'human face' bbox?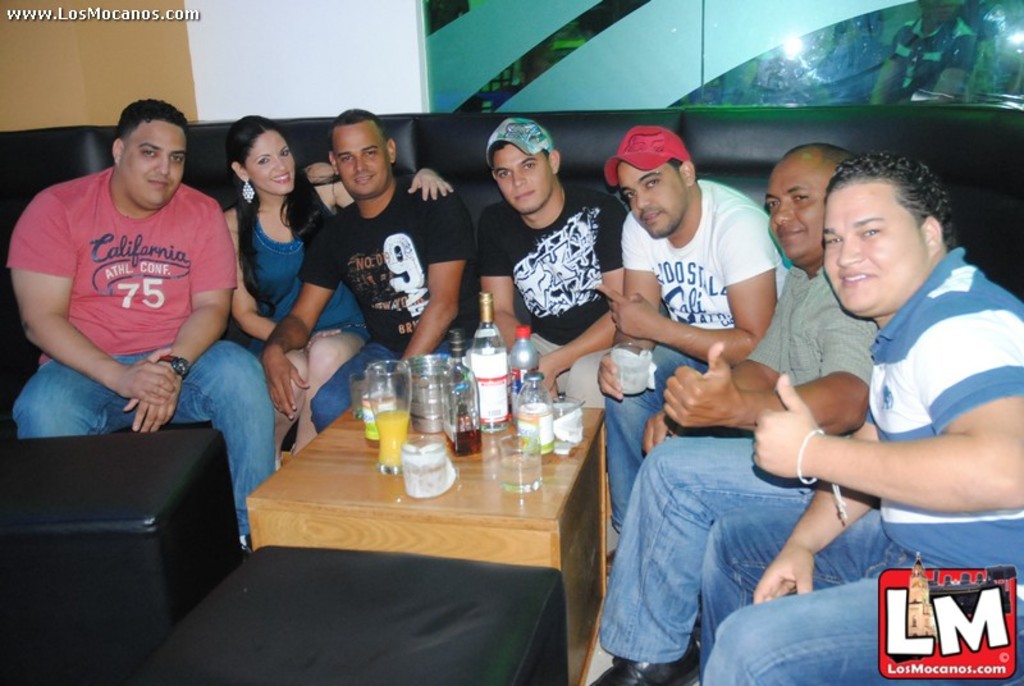
119,119,184,207
